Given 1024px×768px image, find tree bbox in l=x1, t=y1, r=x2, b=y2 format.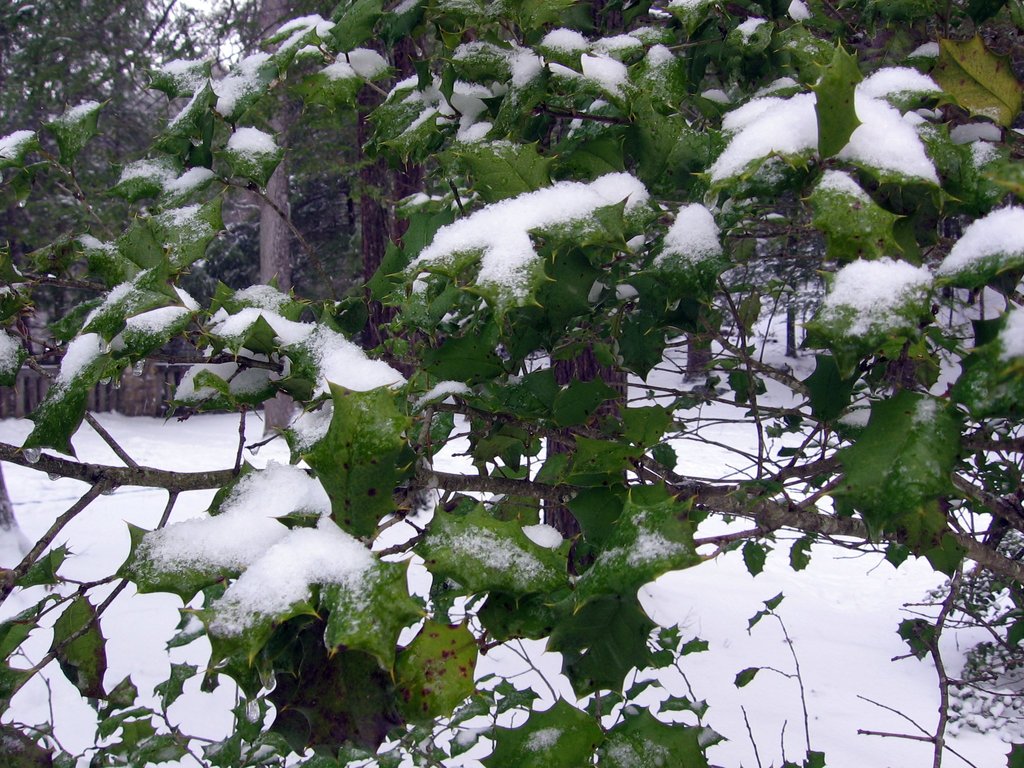
l=0, t=0, r=1023, b=767.
